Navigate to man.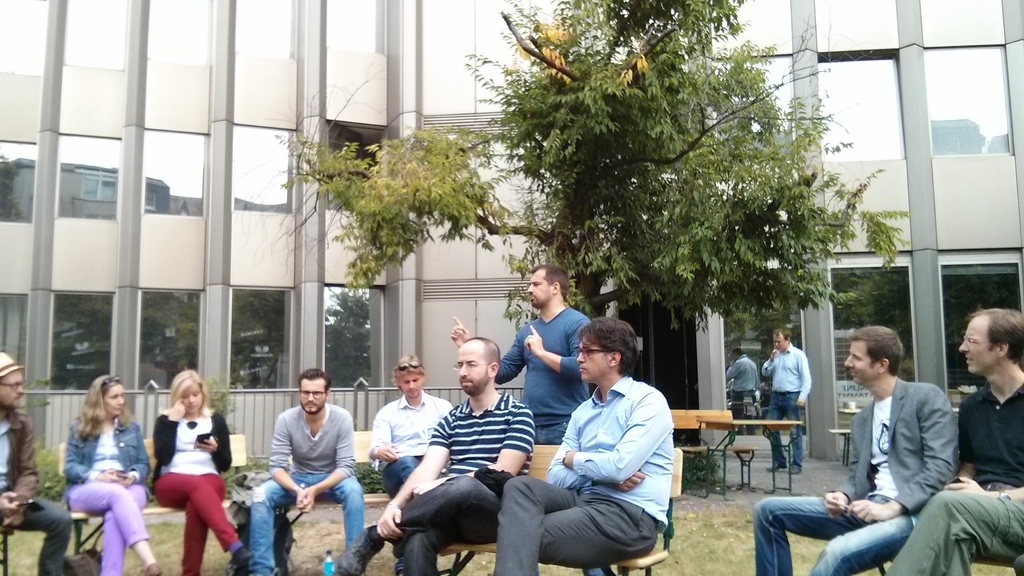
Navigation target: {"left": 451, "top": 259, "right": 614, "bottom": 575}.
